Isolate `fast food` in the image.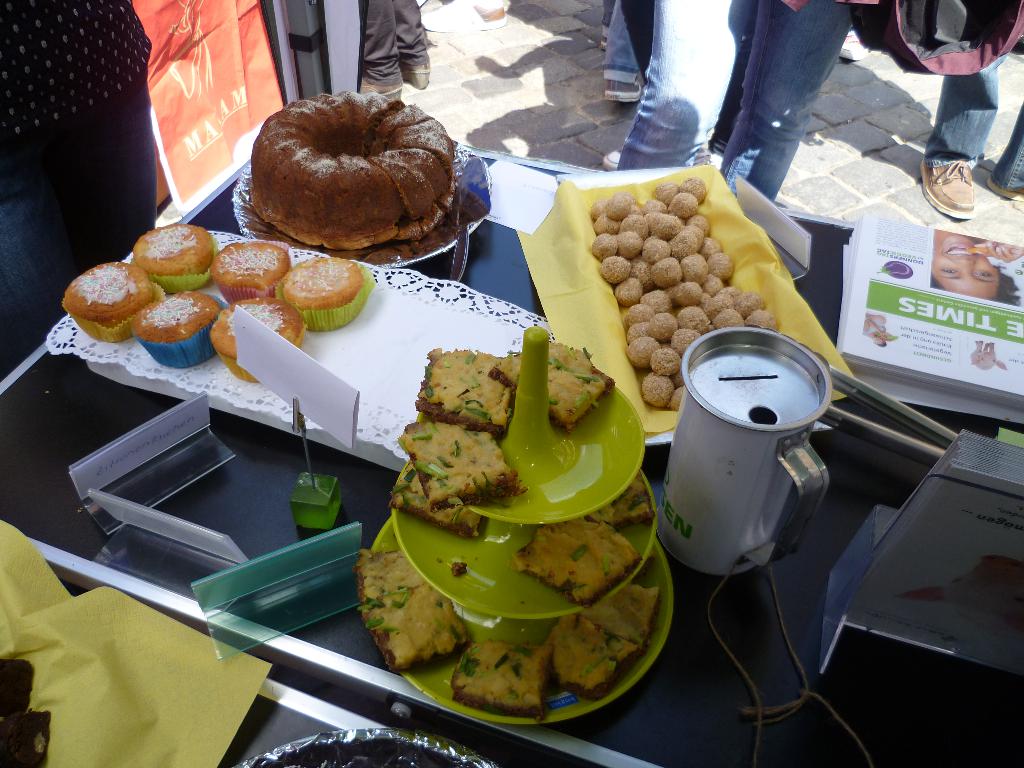
Isolated region: 134 221 212 282.
